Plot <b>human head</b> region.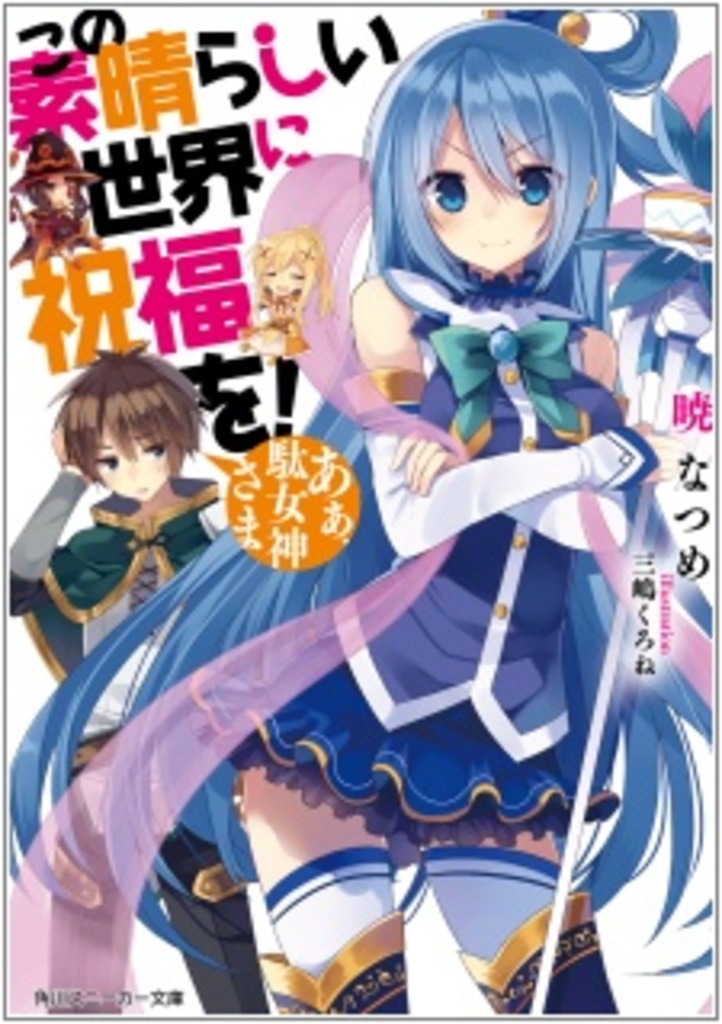
Plotted at <region>45, 164, 83, 215</region>.
